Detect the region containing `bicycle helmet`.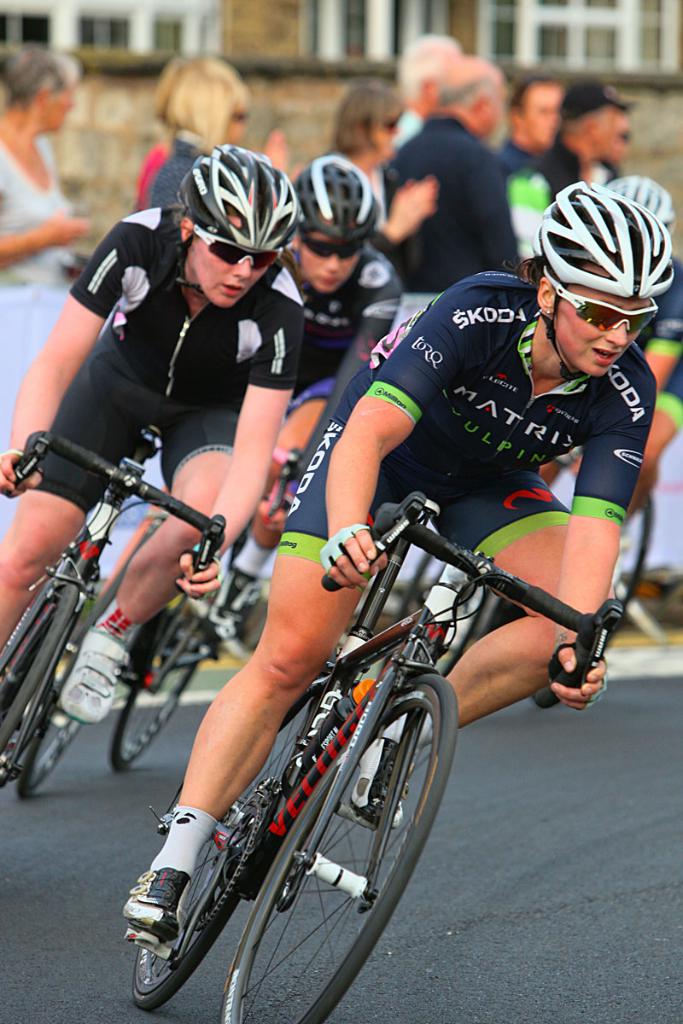
[x1=171, y1=140, x2=312, y2=254].
